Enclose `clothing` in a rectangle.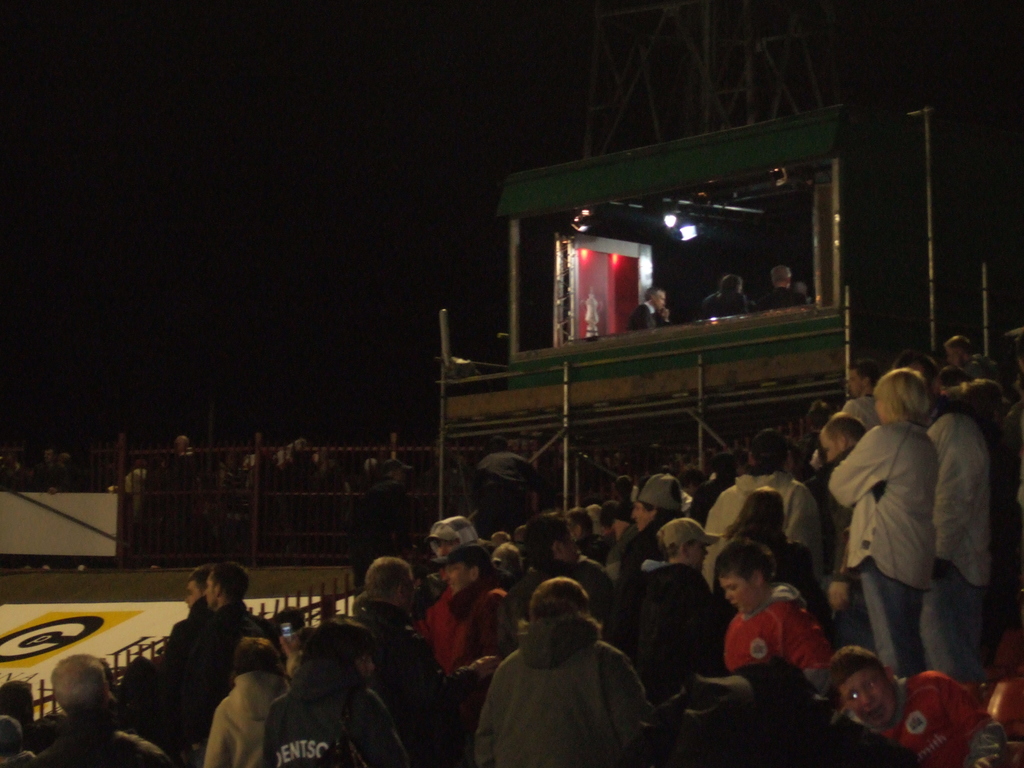
[696,289,744,319].
